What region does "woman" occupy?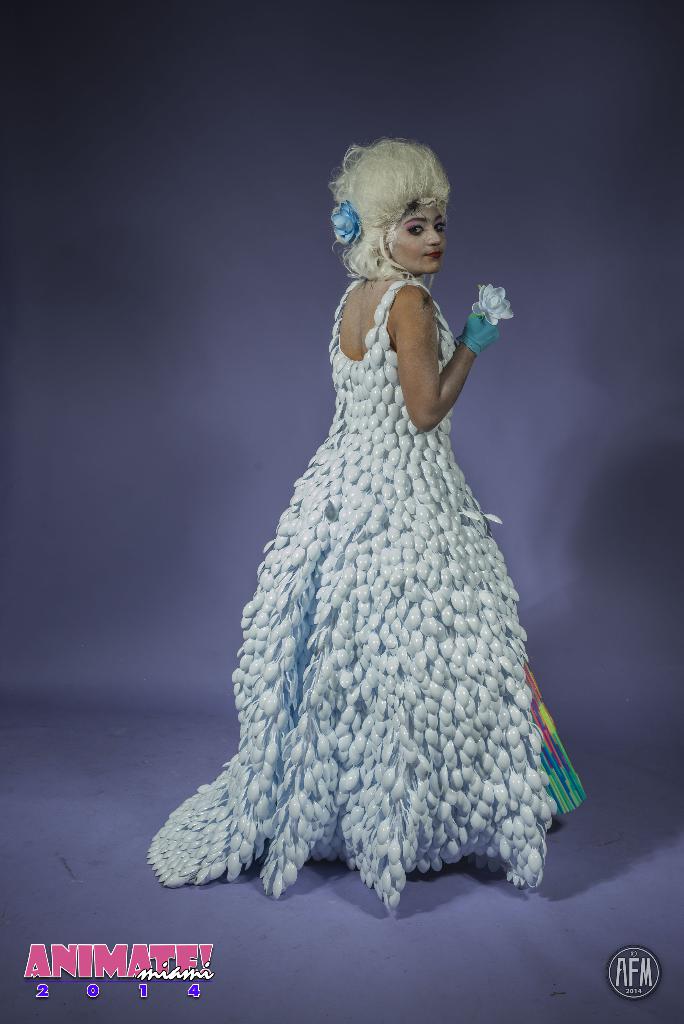
crop(147, 139, 578, 885).
